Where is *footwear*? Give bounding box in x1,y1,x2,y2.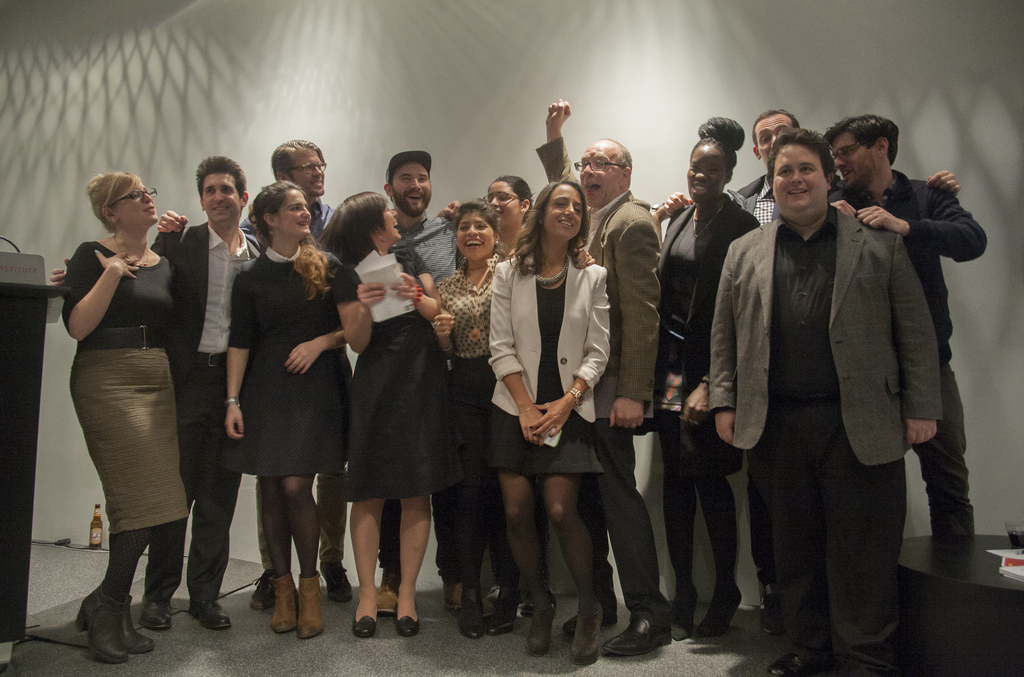
763,582,787,631.
